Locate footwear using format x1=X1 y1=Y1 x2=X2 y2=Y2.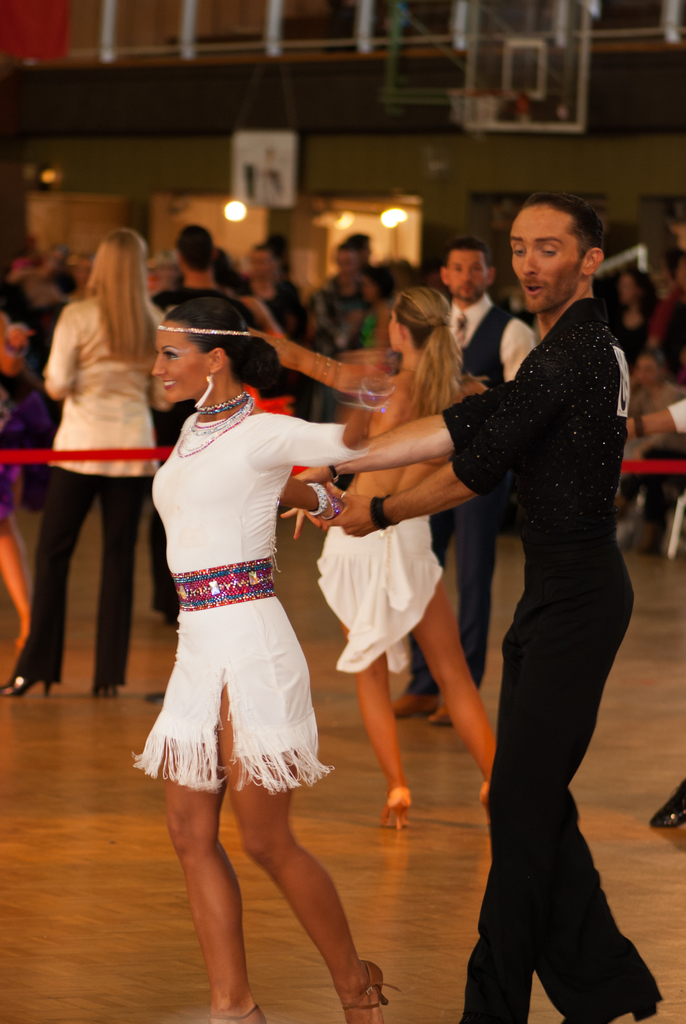
x1=393 y1=689 x2=437 y2=719.
